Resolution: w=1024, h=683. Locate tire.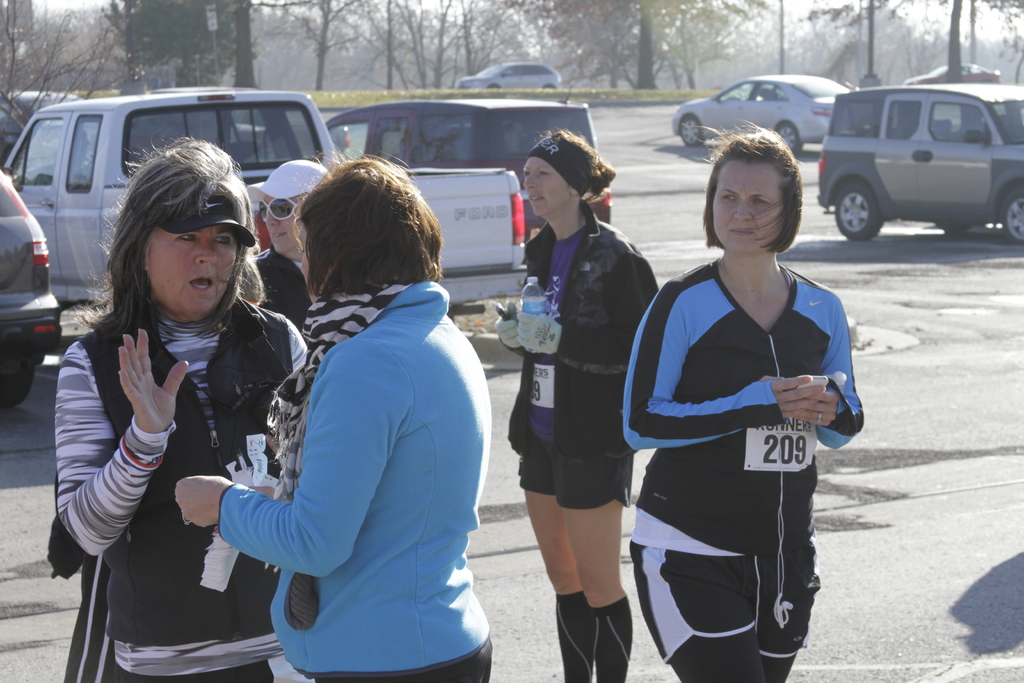
<region>778, 122, 804, 154</region>.
